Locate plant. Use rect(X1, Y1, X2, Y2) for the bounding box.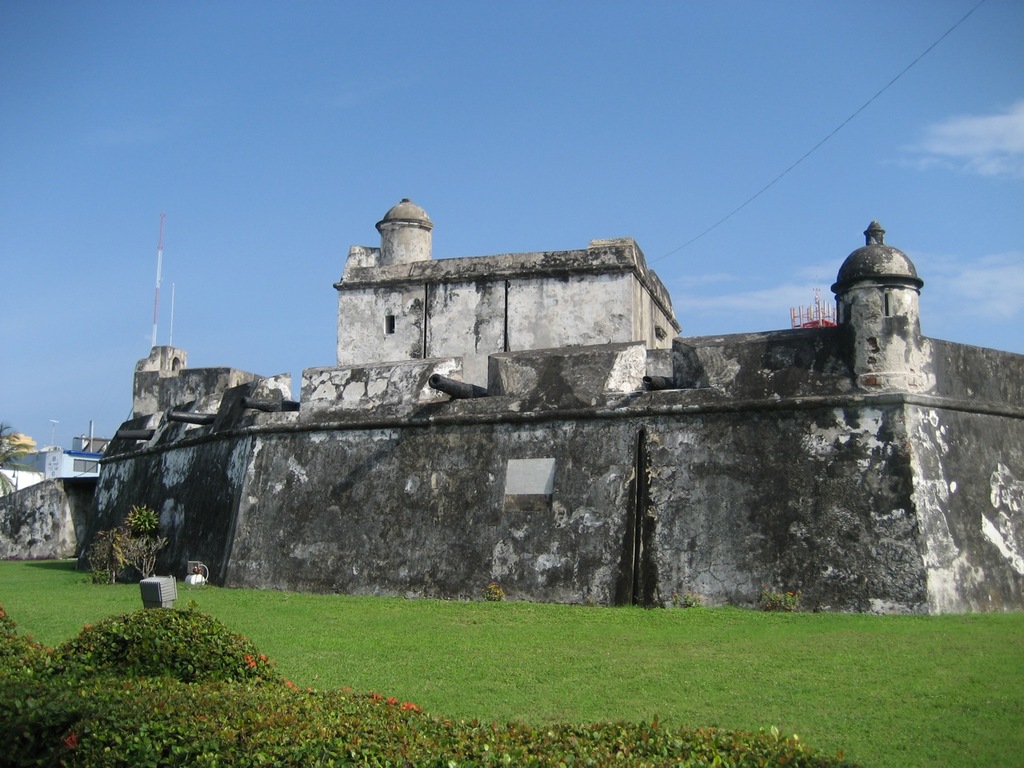
rect(89, 486, 169, 579).
